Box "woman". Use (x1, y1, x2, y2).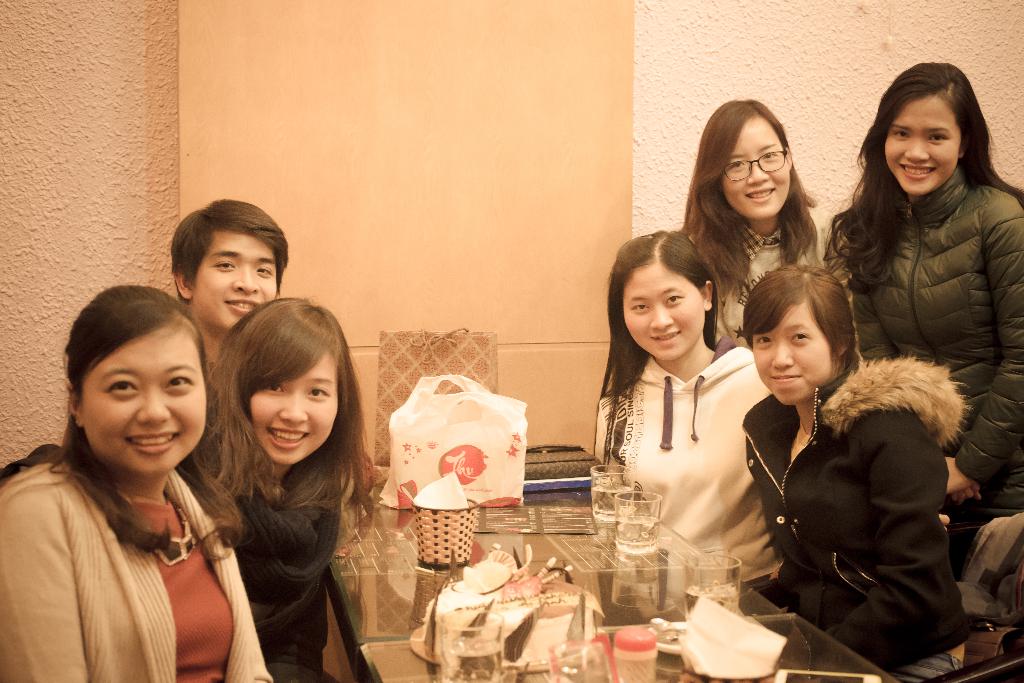
(677, 97, 819, 350).
